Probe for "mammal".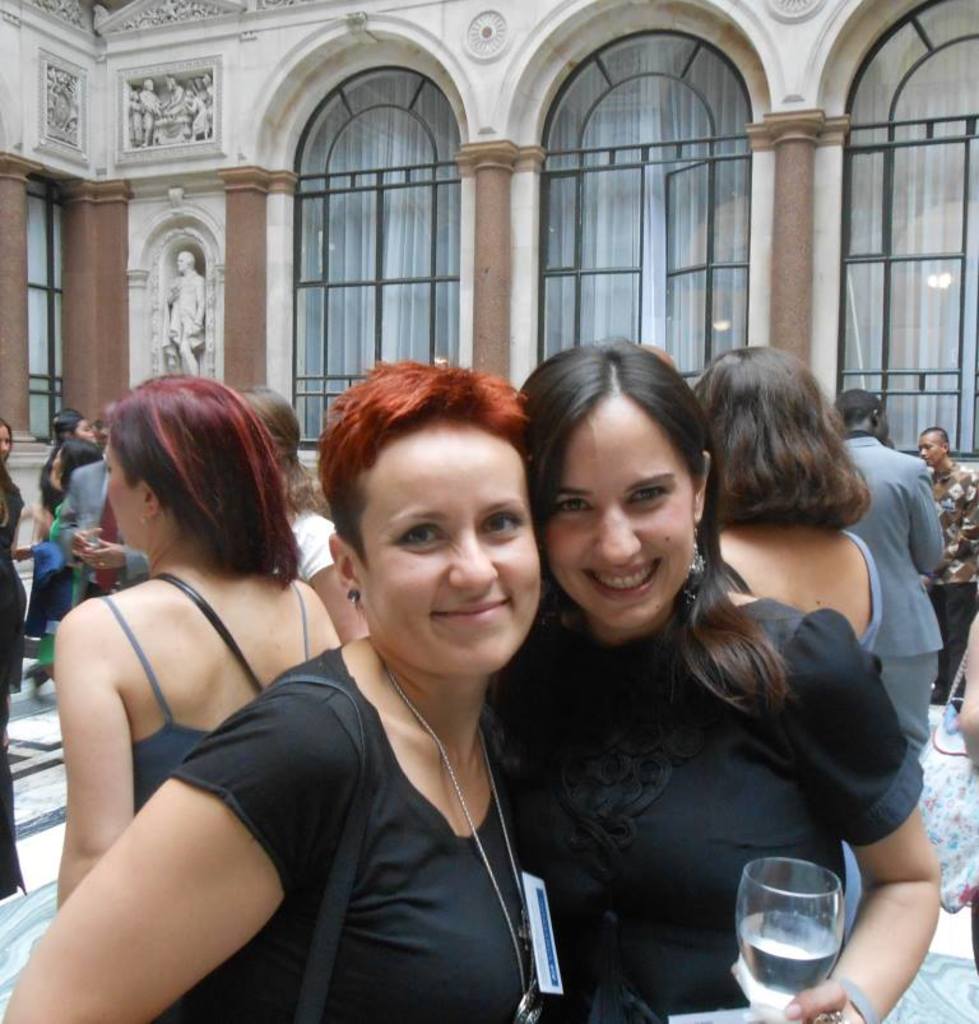
Probe result: <region>41, 403, 96, 668</region>.
